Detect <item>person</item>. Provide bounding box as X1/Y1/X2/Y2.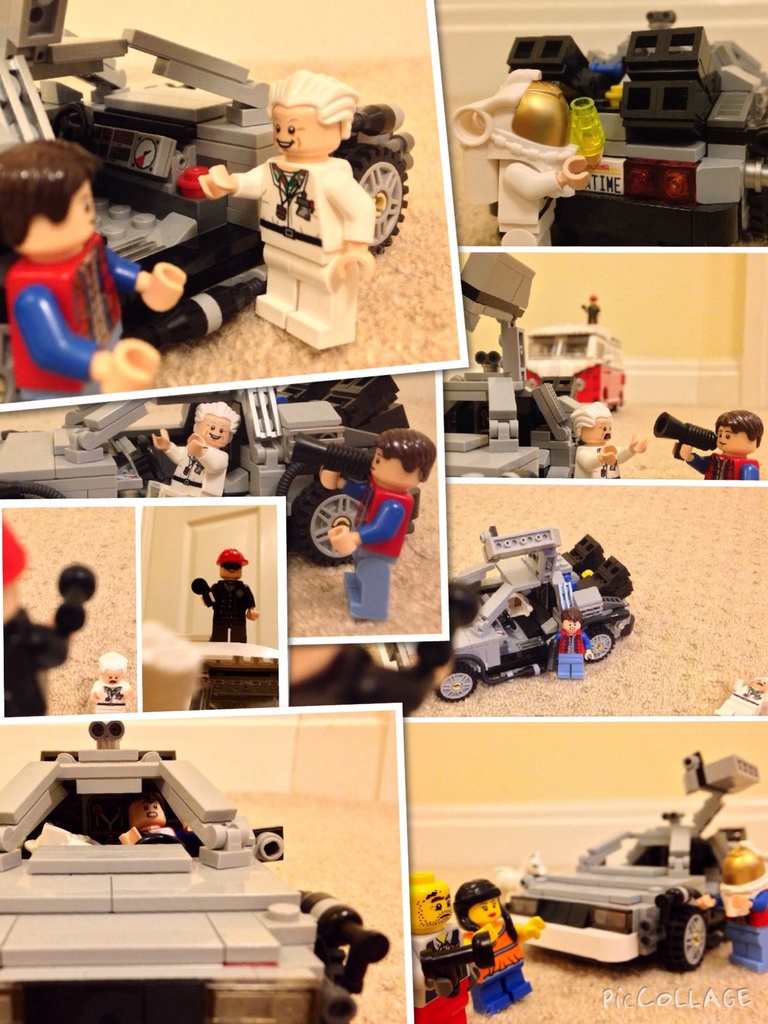
151/402/241/500.
